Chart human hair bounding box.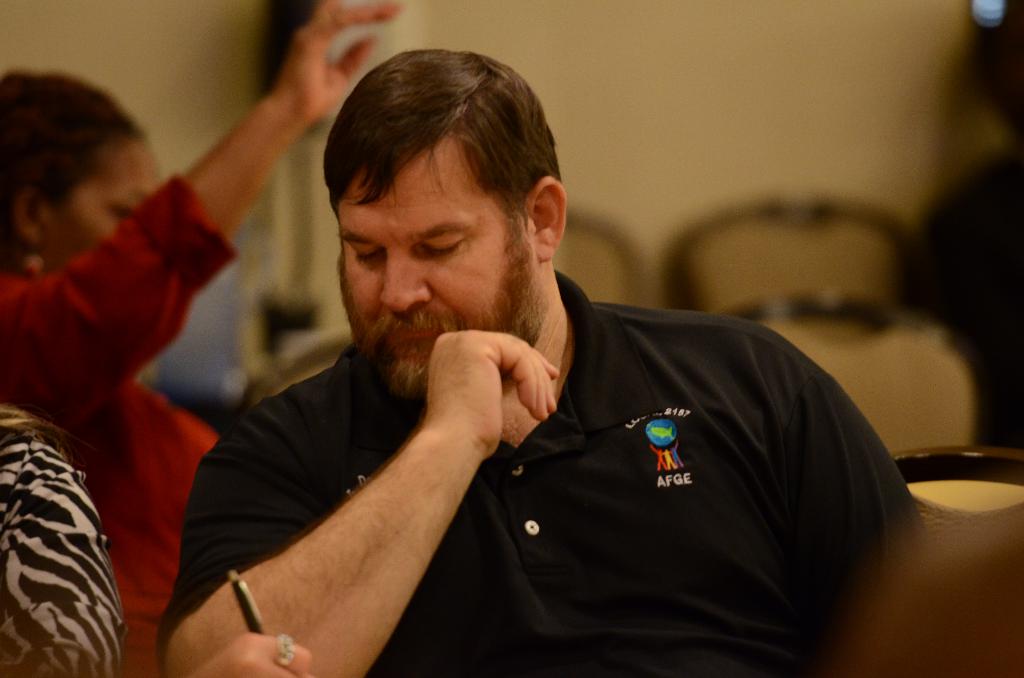
Charted: left=0, top=64, right=150, bottom=257.
